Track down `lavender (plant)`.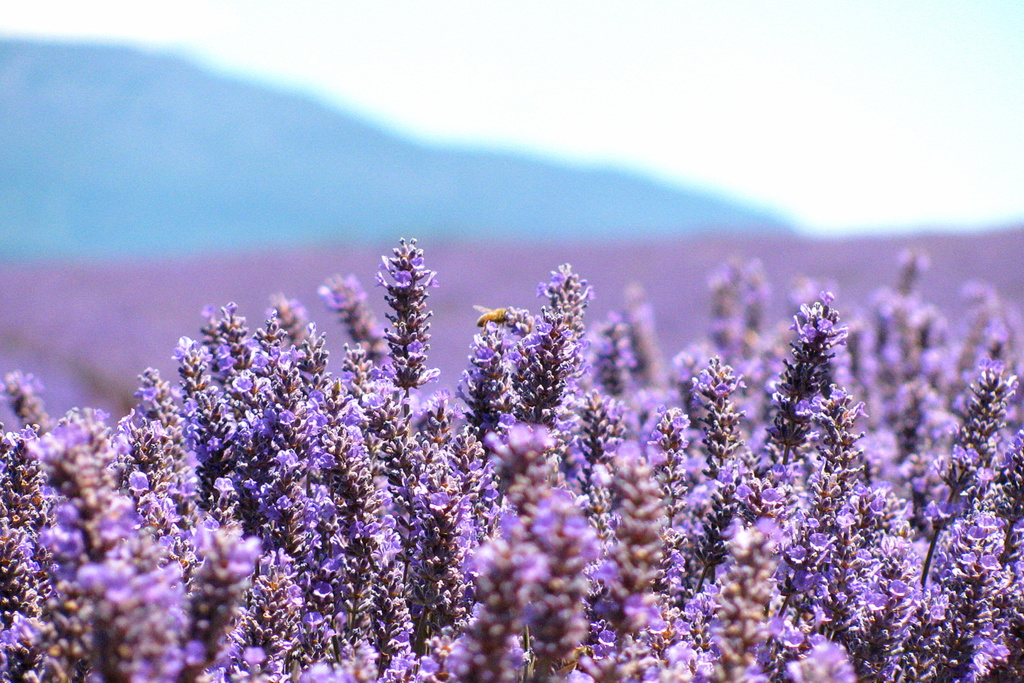
Tracked to {"left": 675, "top": 354, "right": 745, "bottom": 483}.
